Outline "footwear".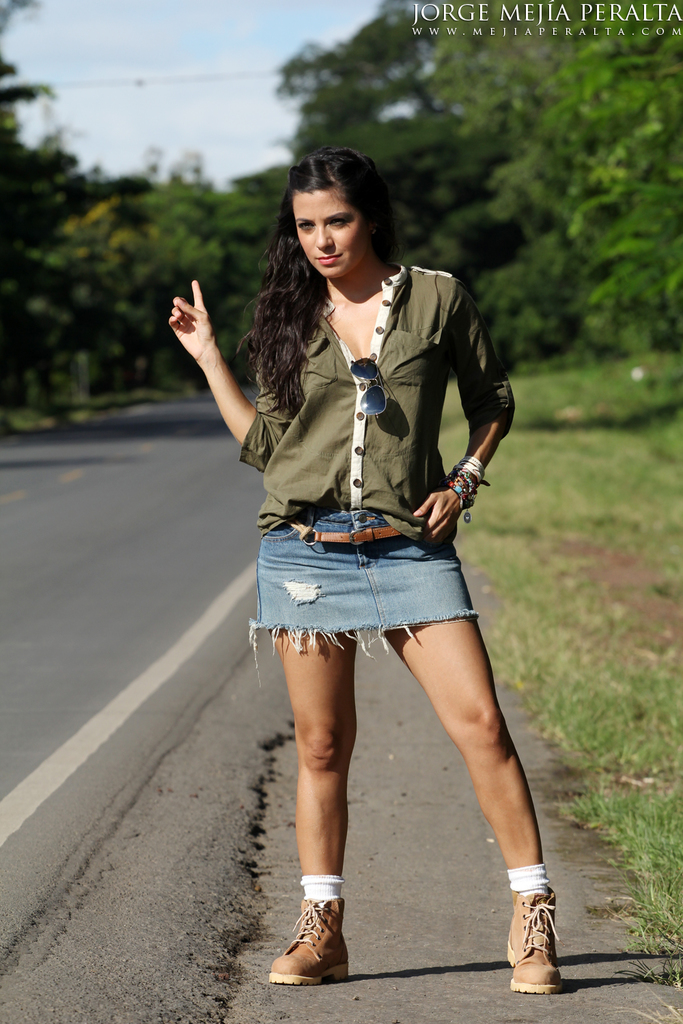
Outline: [268,894,352,989].
